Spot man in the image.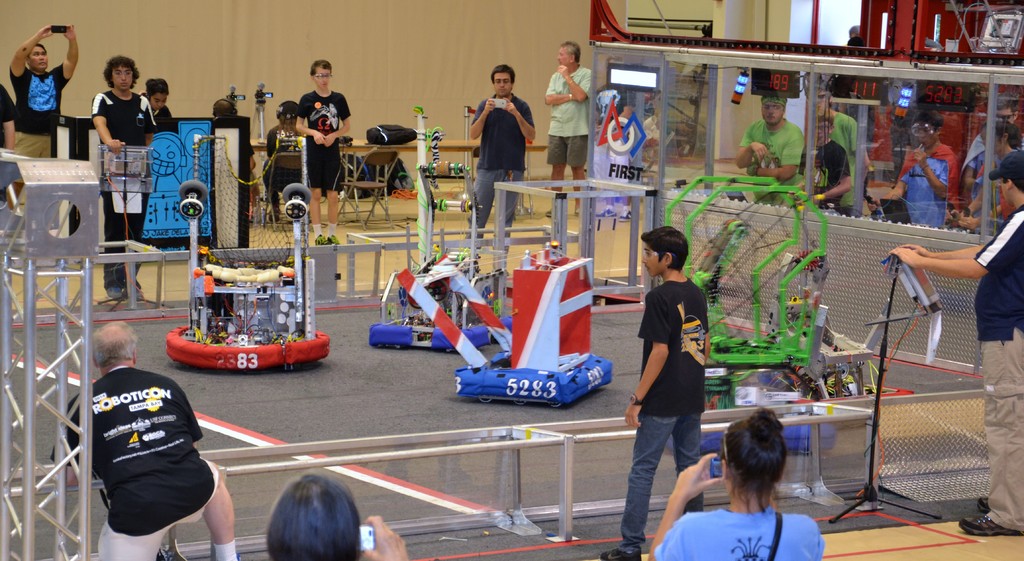
man found at <region>723, 79, 804, 201</region>.
